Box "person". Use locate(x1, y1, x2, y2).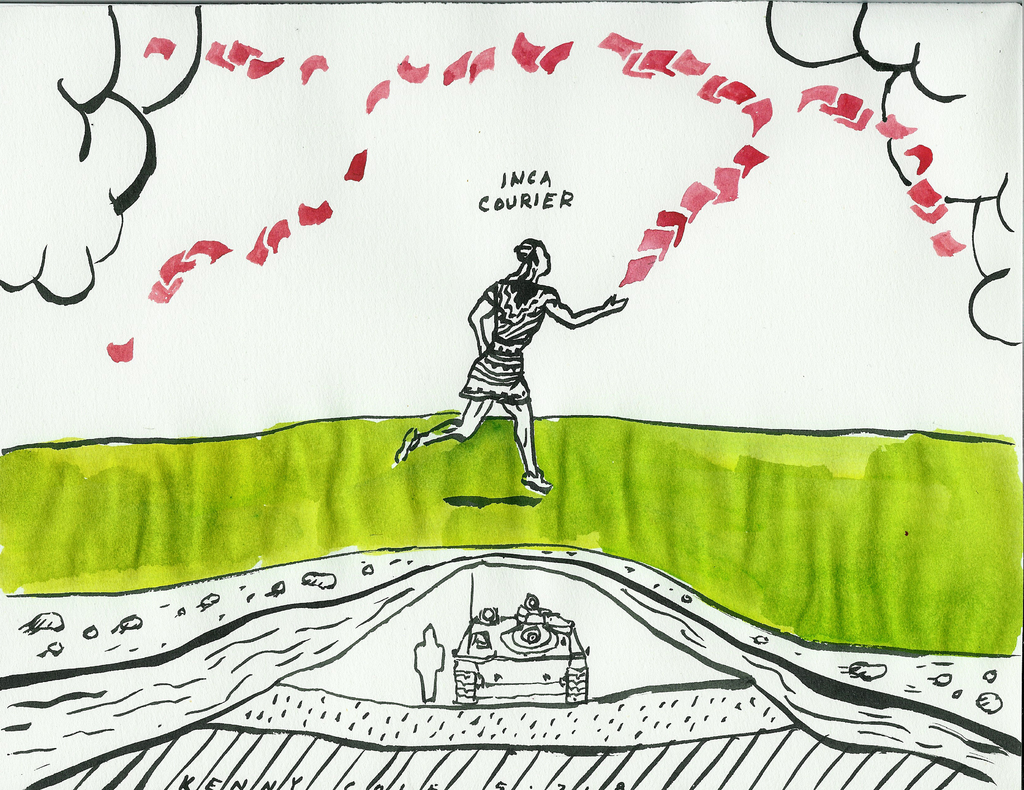
locate(391, 230, 604, 509).
